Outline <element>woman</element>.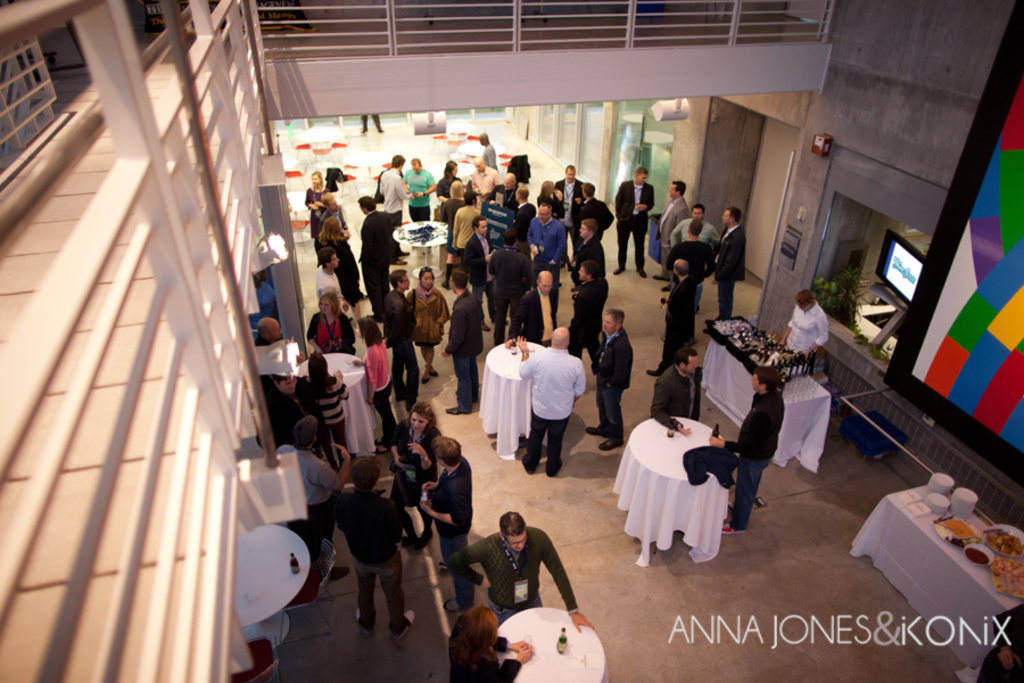
Outline: crop(302, 355, 355, 458).
